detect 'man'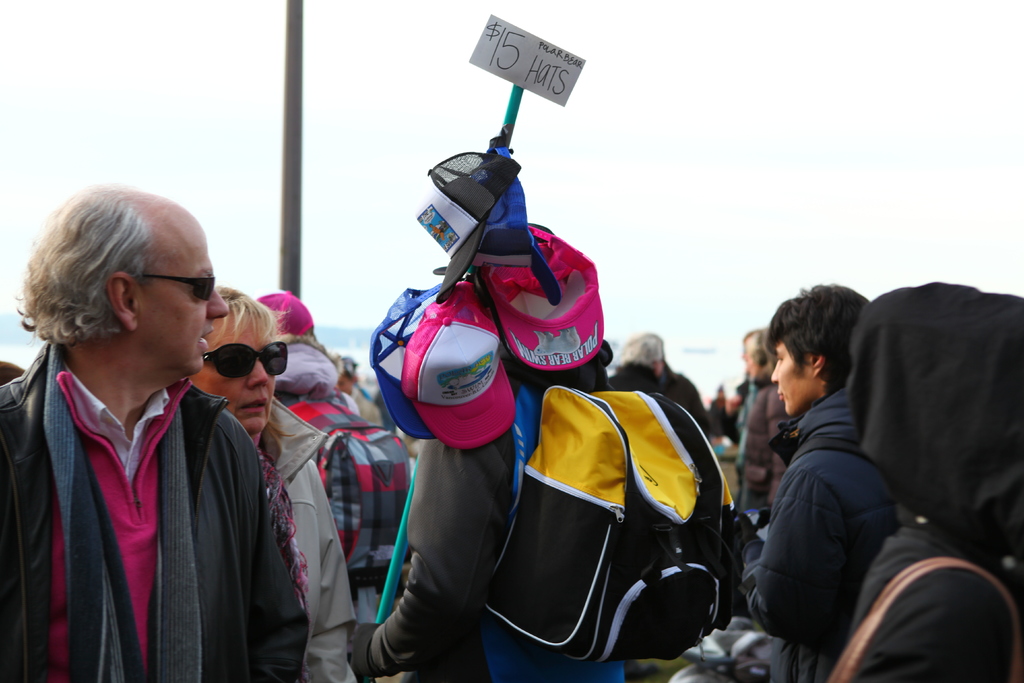
rect(0, 195, 307, 681)
